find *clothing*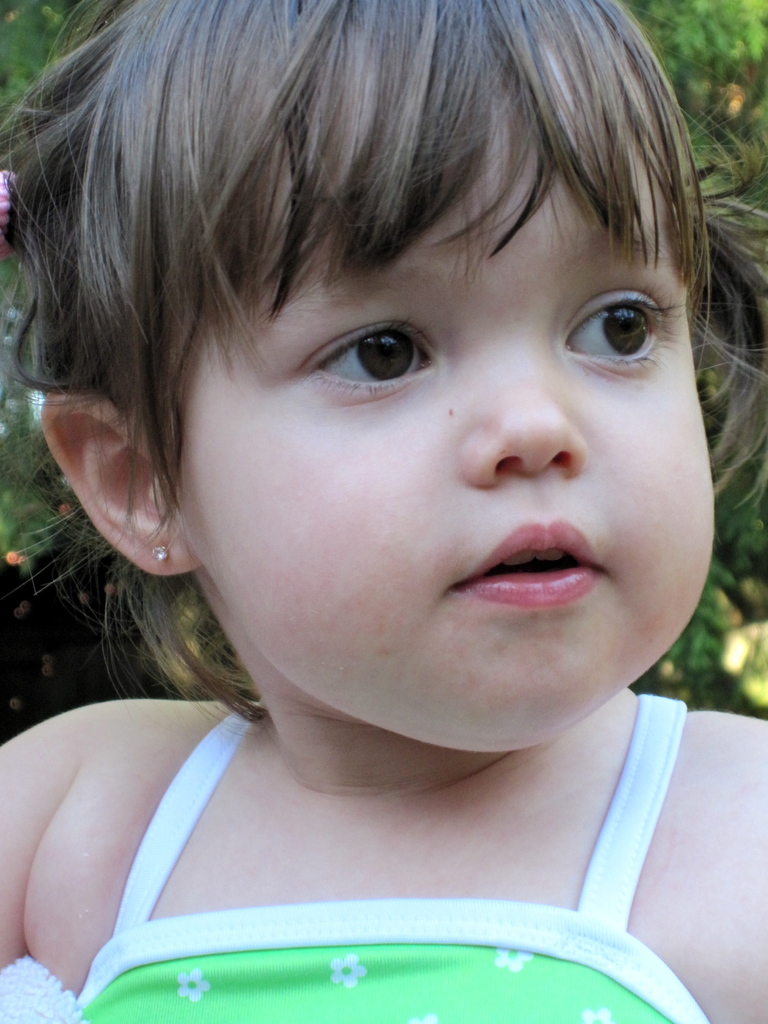
bbox=(10, 700, 737, 1000)
